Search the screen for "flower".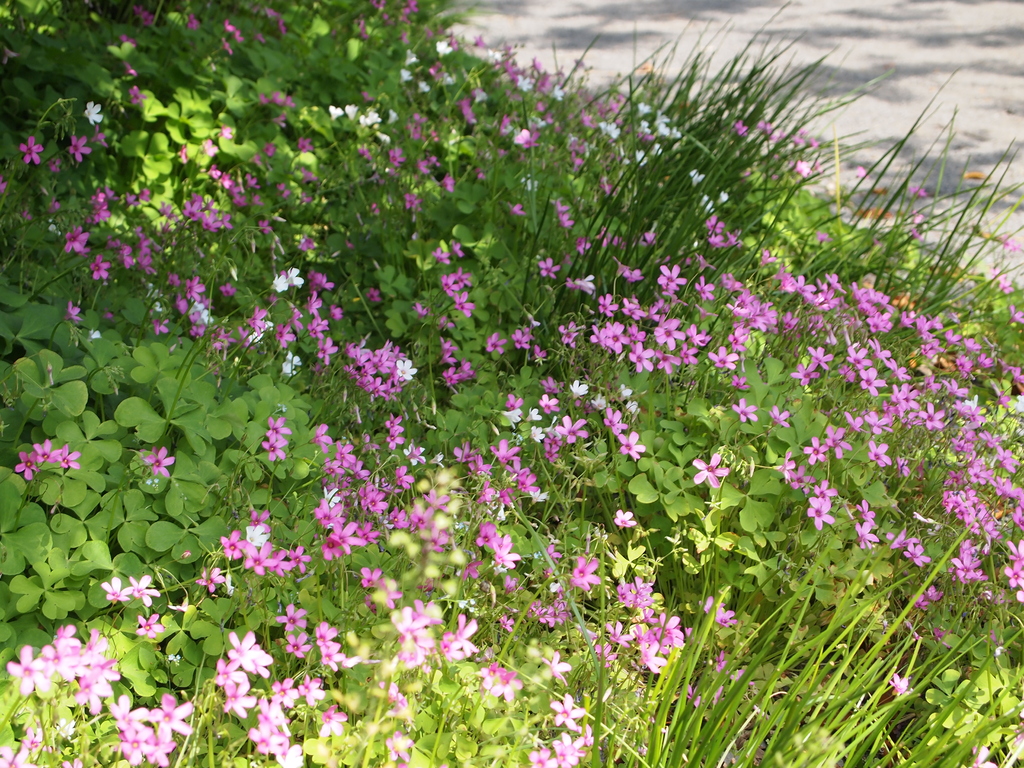
Found at <box>309,421,334,451</box>.
